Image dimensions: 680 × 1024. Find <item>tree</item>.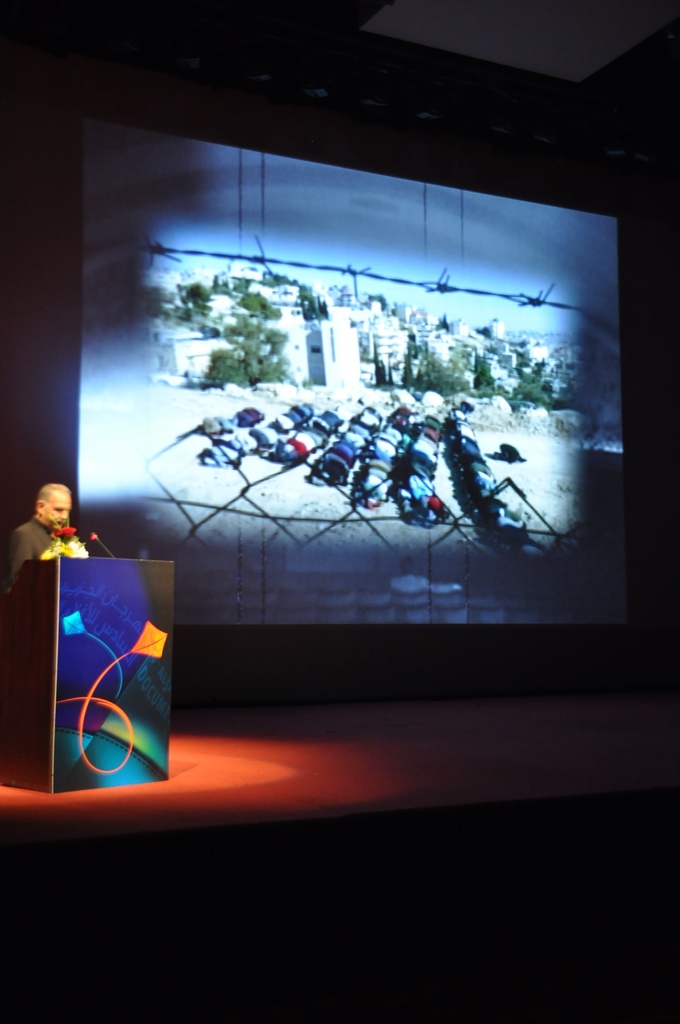
(197, 316, 289, 390).
